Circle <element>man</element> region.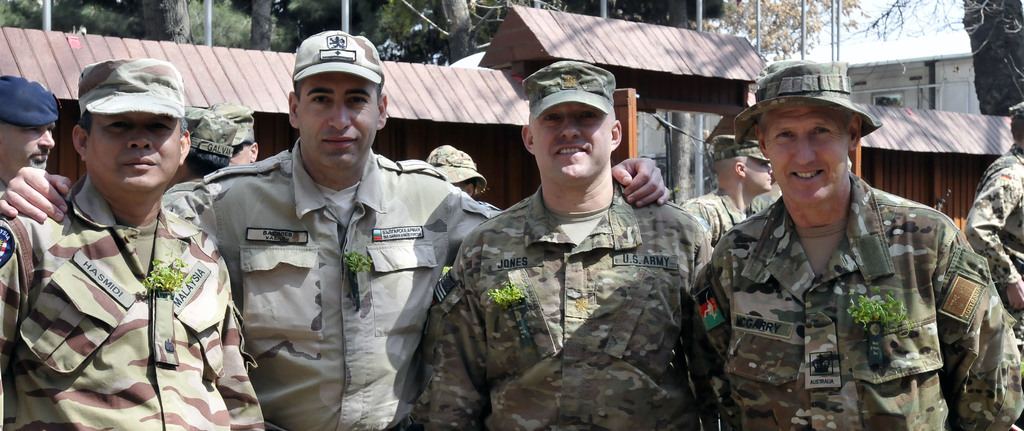
Region: left=673, top=127, right=776, bottom=254.
